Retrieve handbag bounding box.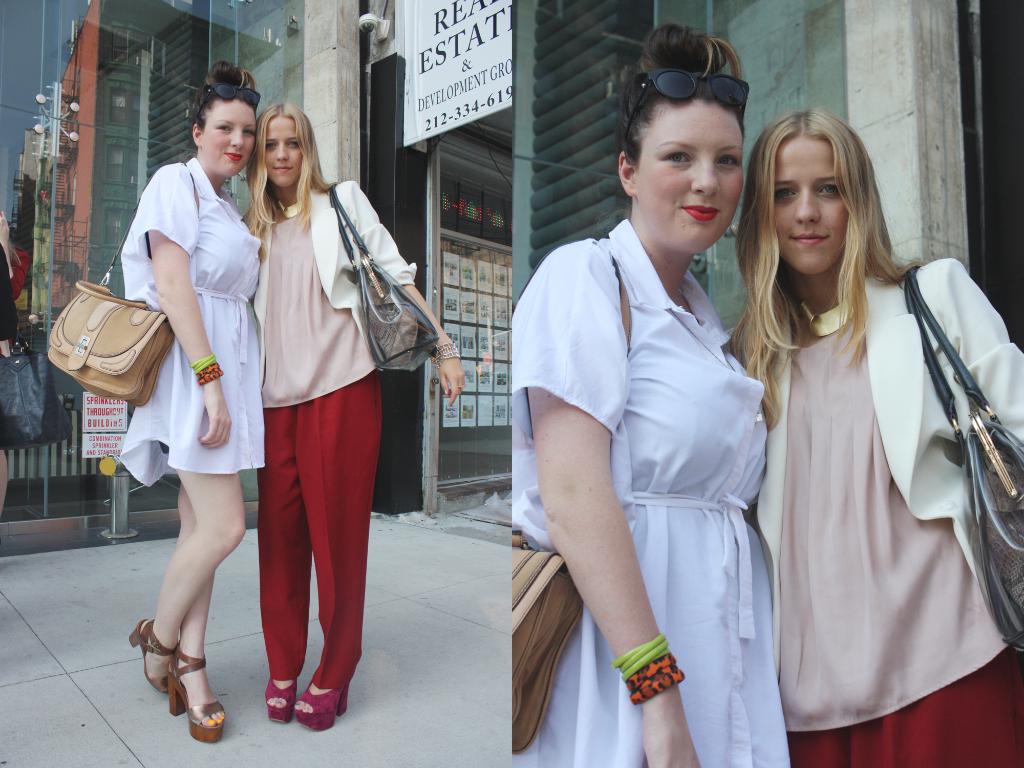
Bounding box: 906/262/1023/650.
